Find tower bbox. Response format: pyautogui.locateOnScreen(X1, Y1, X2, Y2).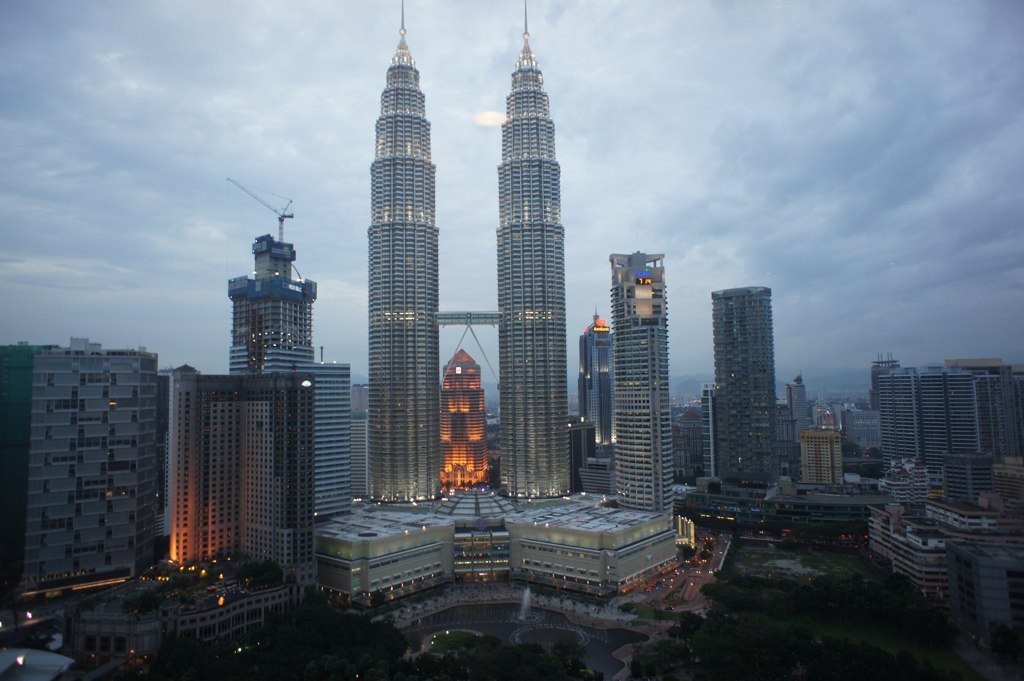
pyautogui.locateOnScreen(349, 0, 455, 492).
